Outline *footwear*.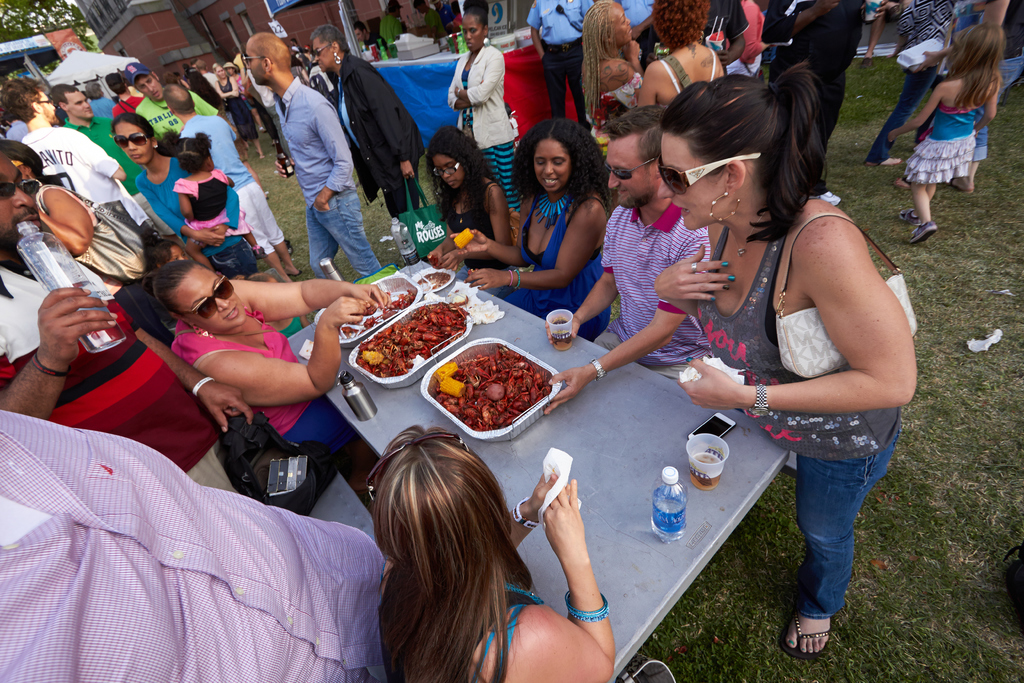
Outline: rect(870, 158, 904, 167).
